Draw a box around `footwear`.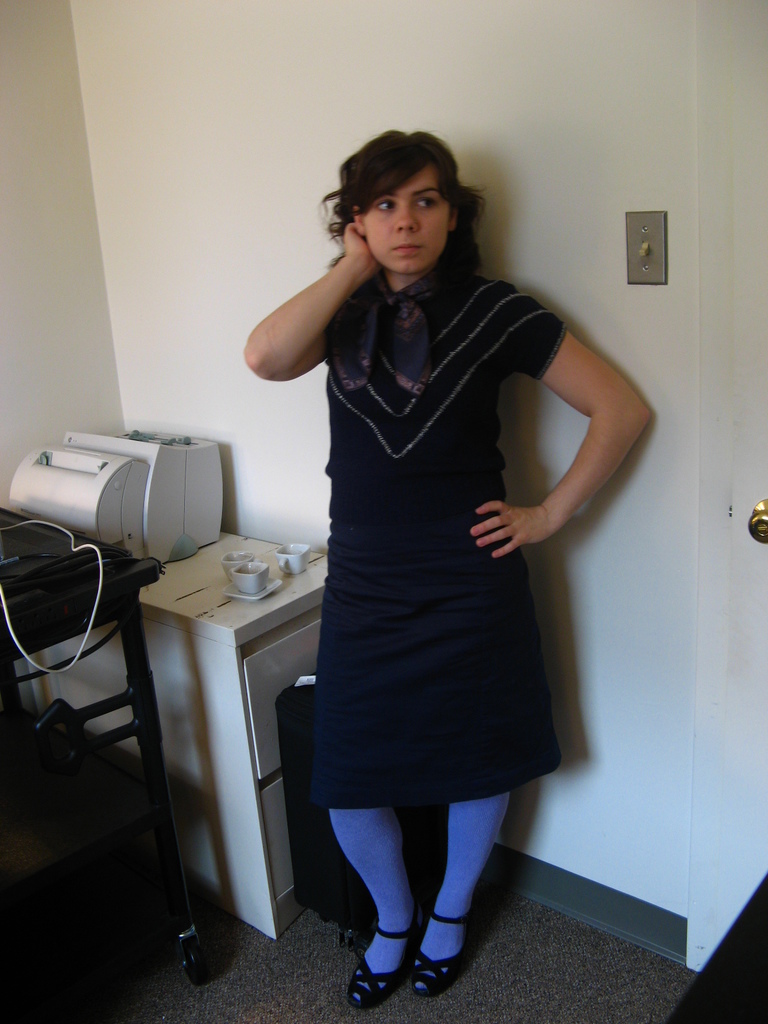
rect(413, 900, 479, 1002).
